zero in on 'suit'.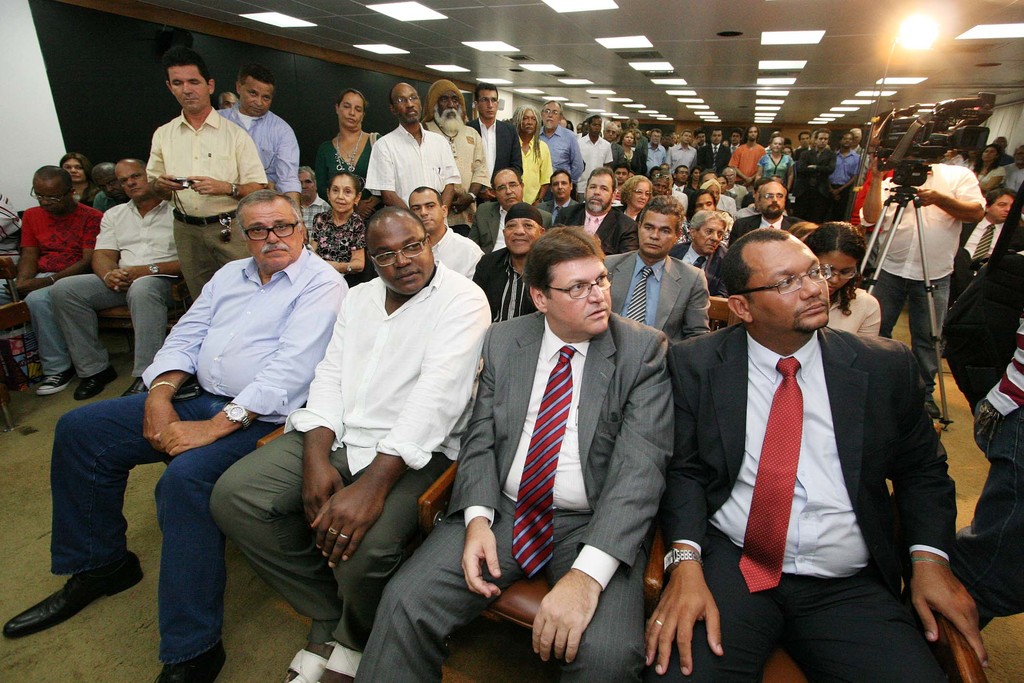
Zeroed in: select_region(698, 140, 732, 176).
